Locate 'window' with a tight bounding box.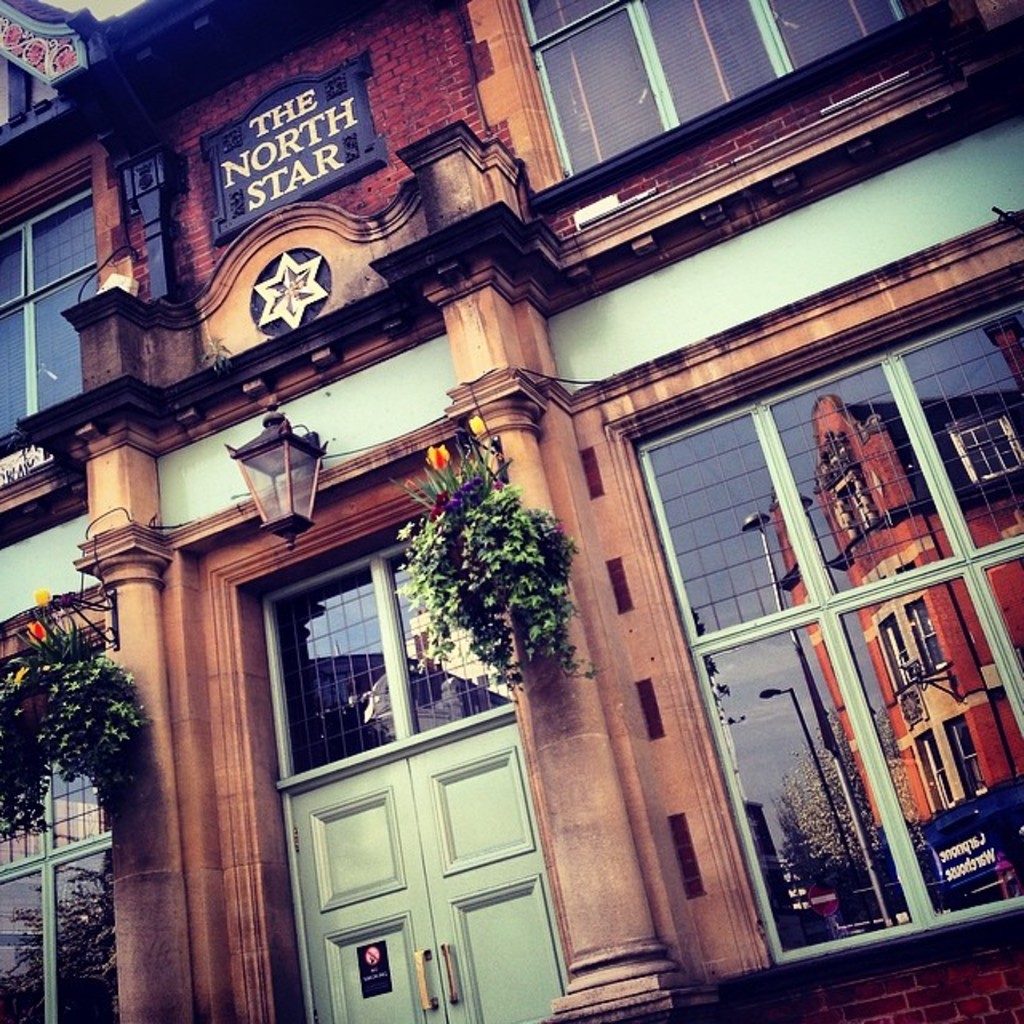
(598,205,1022,1006).
